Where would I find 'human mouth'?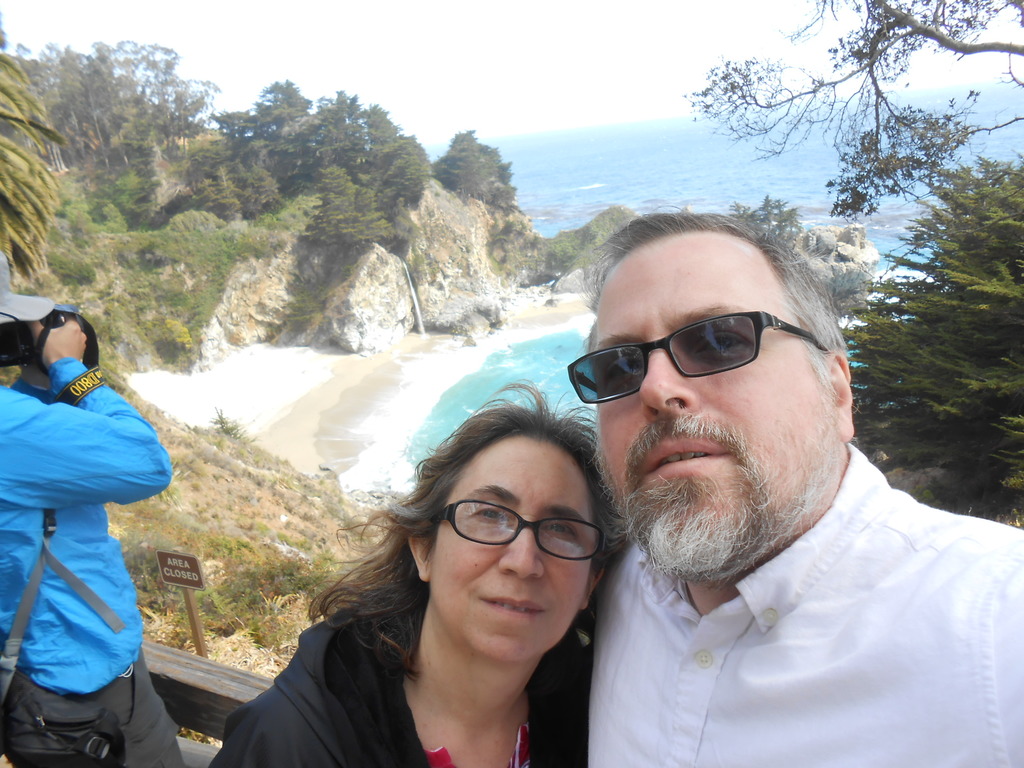
At select_region(624, 419, 747, 485).
